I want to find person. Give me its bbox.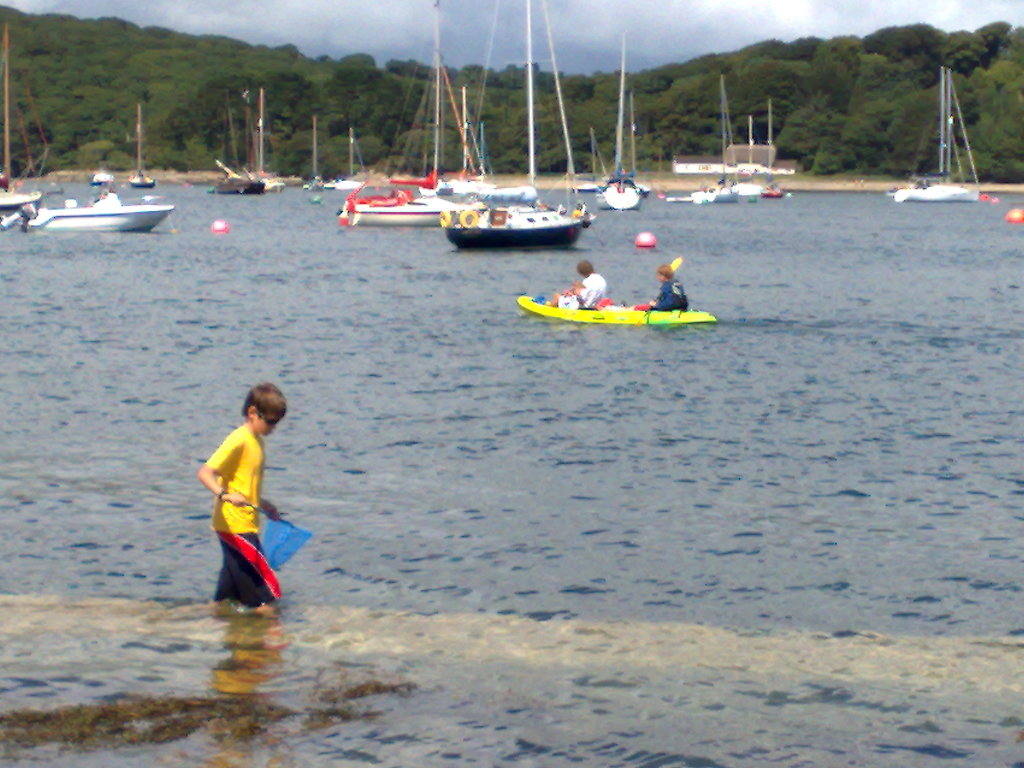
locate(548, 259, 609, 310).
